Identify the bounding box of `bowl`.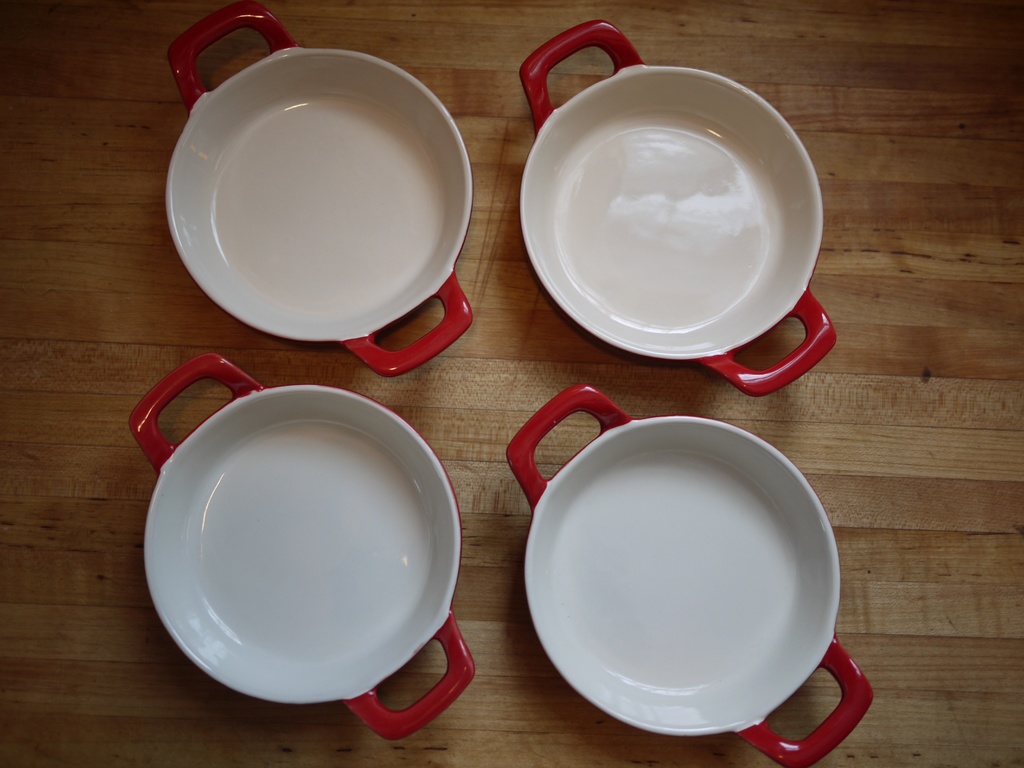
{"left": 524, "top": 70, "right": 827, "bottom": 375}.
